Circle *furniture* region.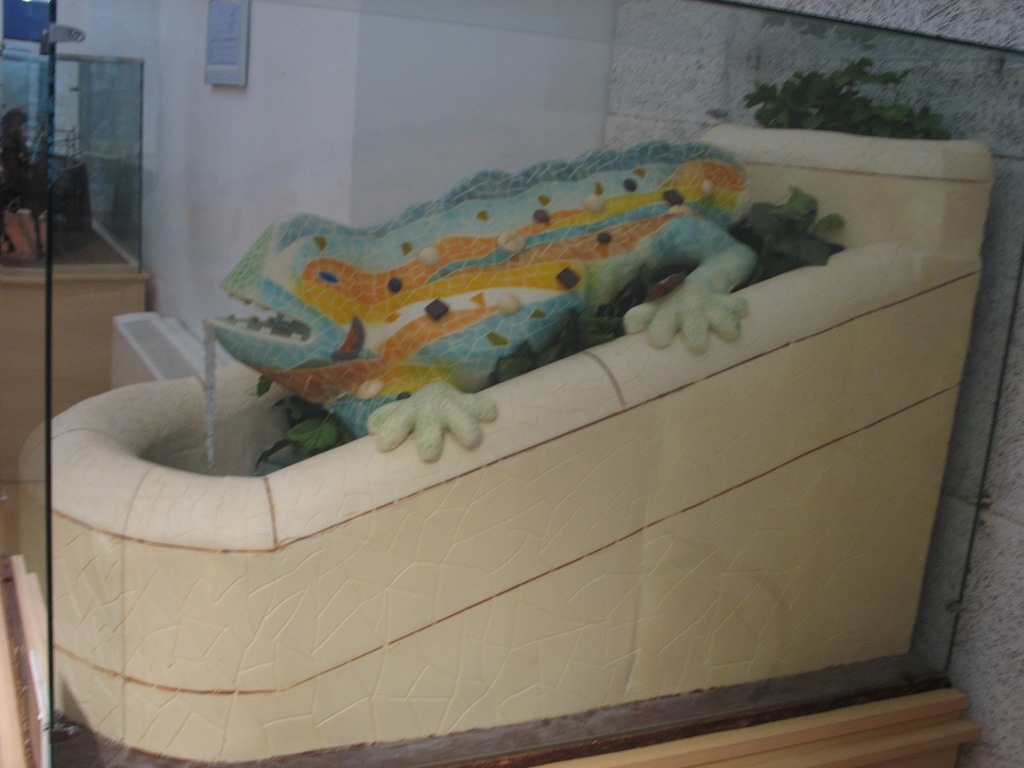
Region: [left=15, top=122, right=997, bottom=767].
